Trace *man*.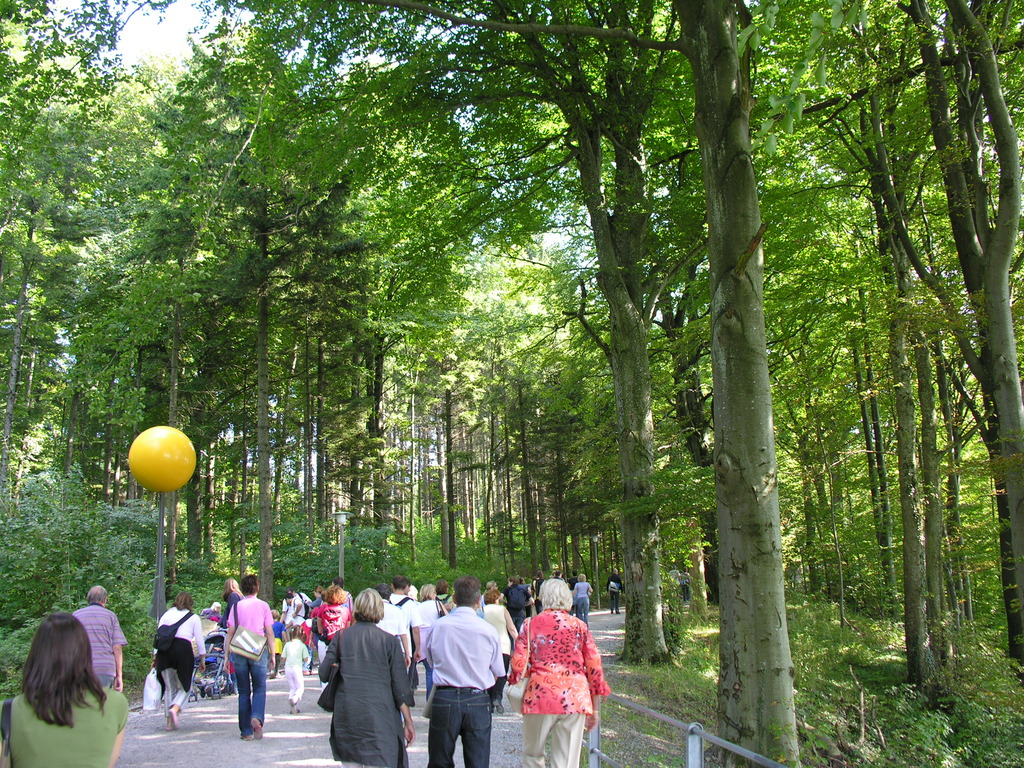
Traced to (x1=607, y1=566, x2=624, y2=614).
